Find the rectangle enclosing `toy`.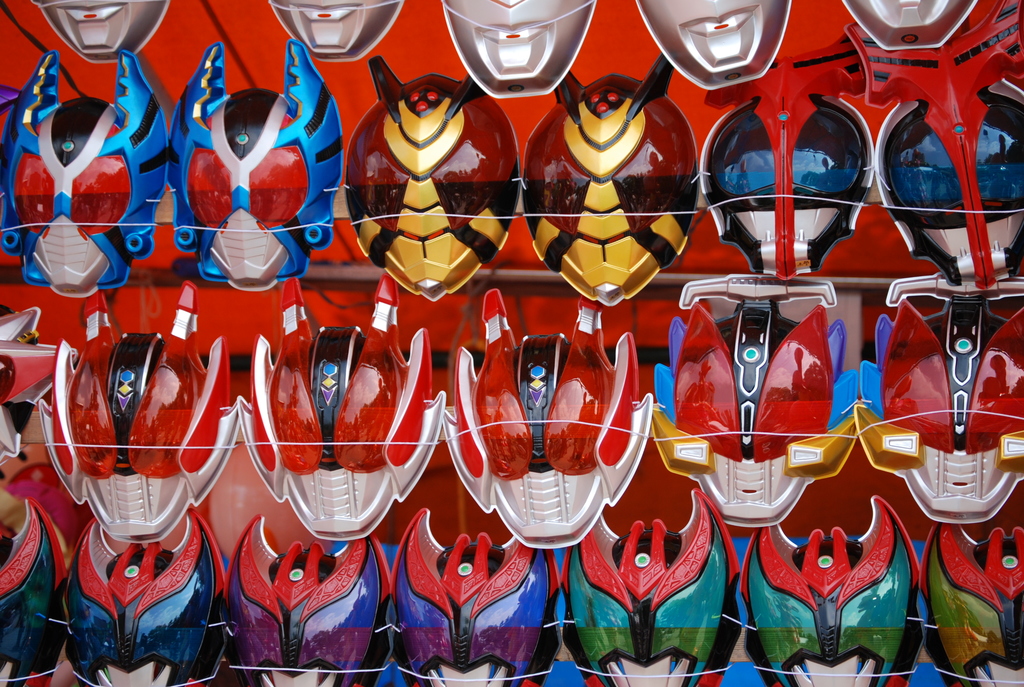
510/52/709/299.
